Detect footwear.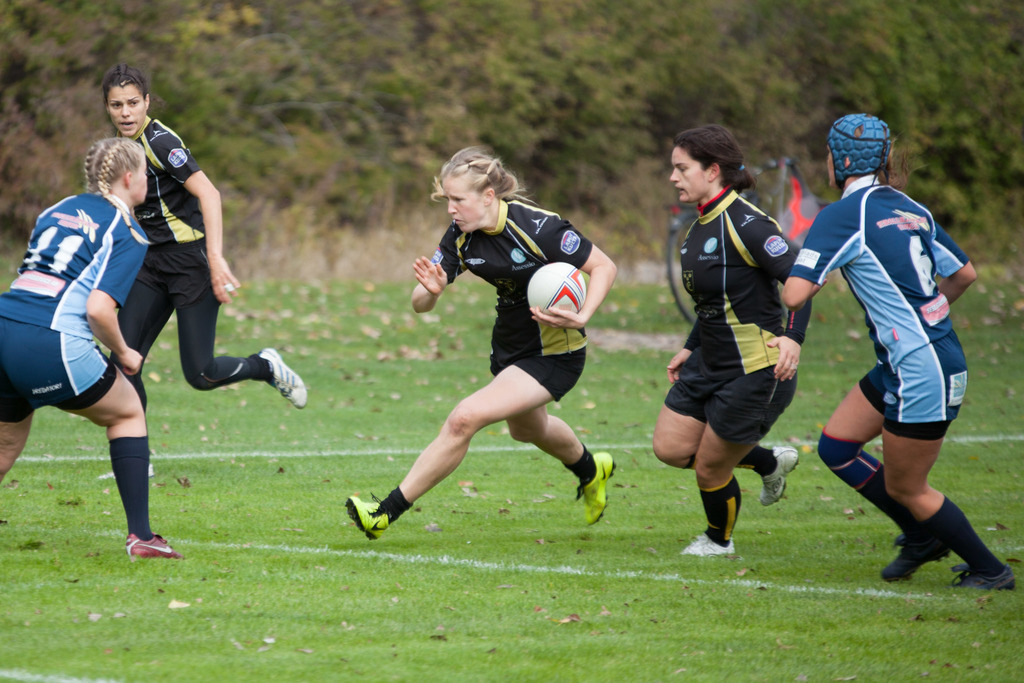
Detected at region(755, 449, 800, 507).
